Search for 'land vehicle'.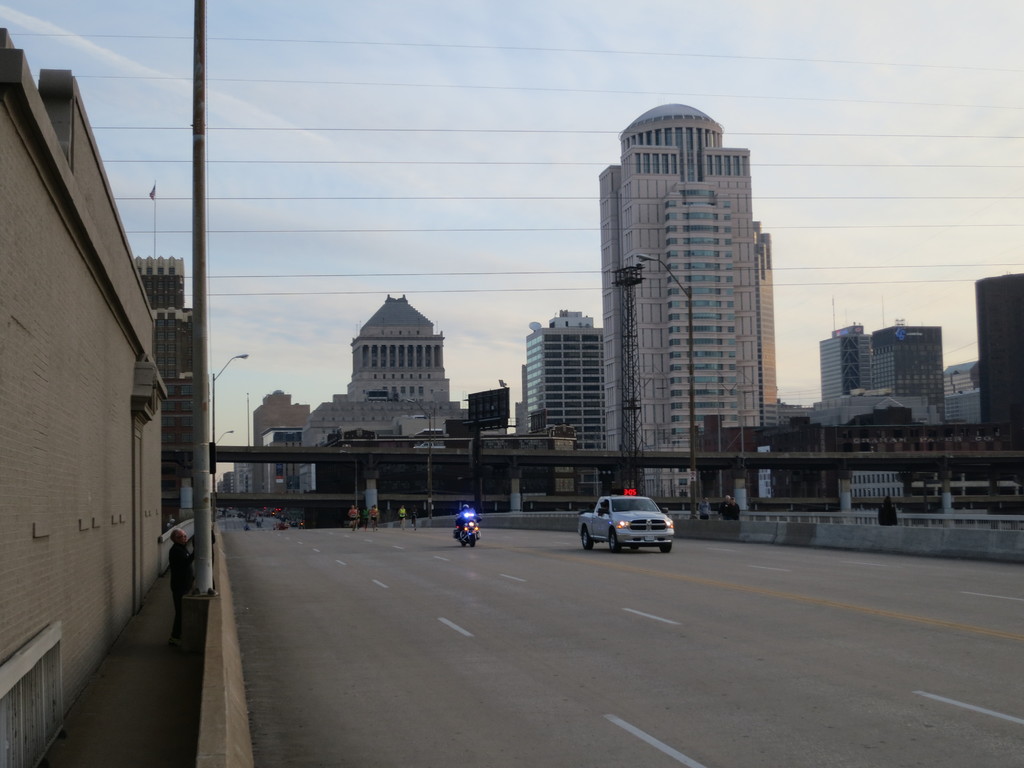
Found at 577, 498, 673, 554.
